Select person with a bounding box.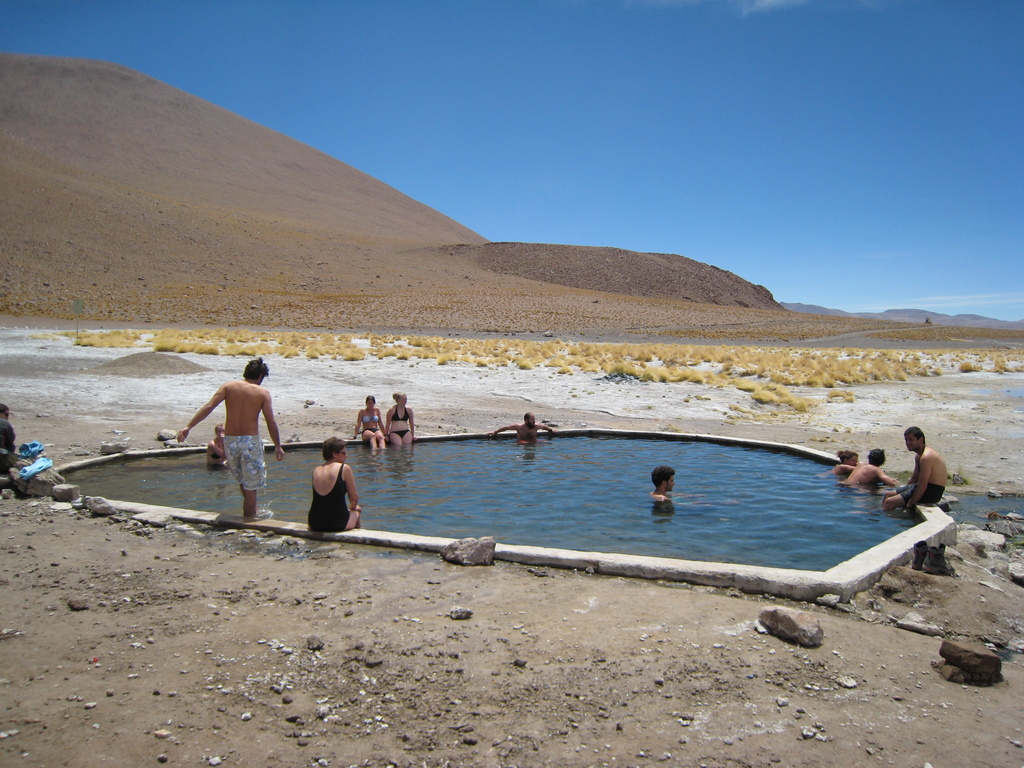
<box>171,353,292,518</box>.
